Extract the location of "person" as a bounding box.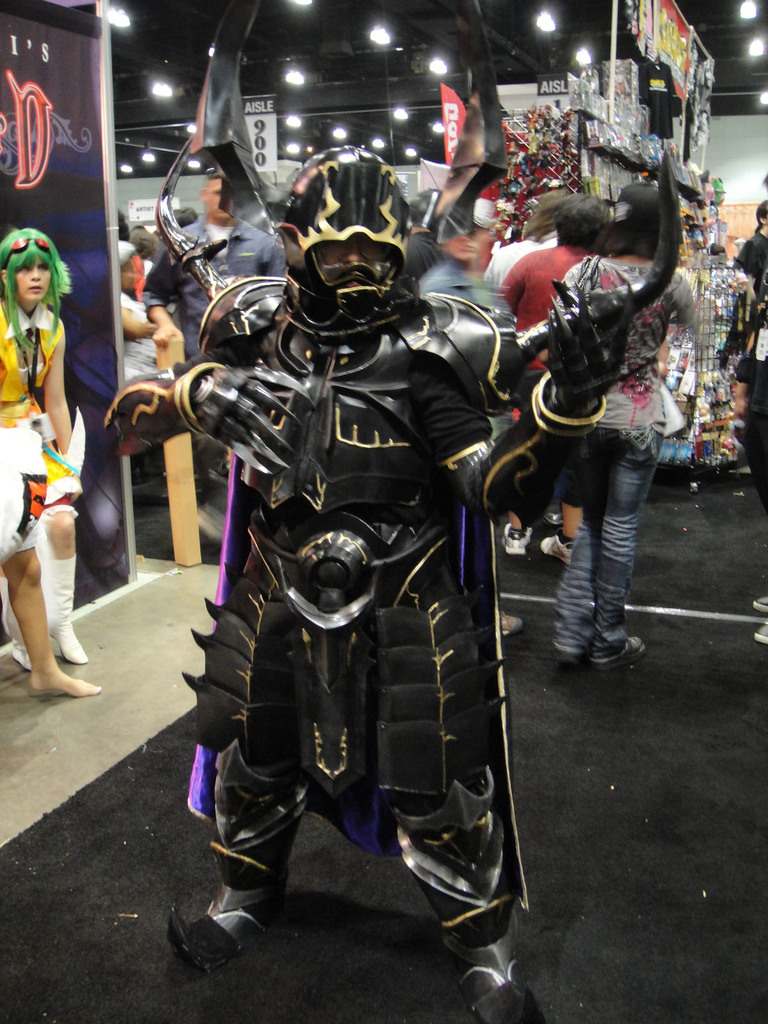
bbox=[100, 0, 681, 1023].
